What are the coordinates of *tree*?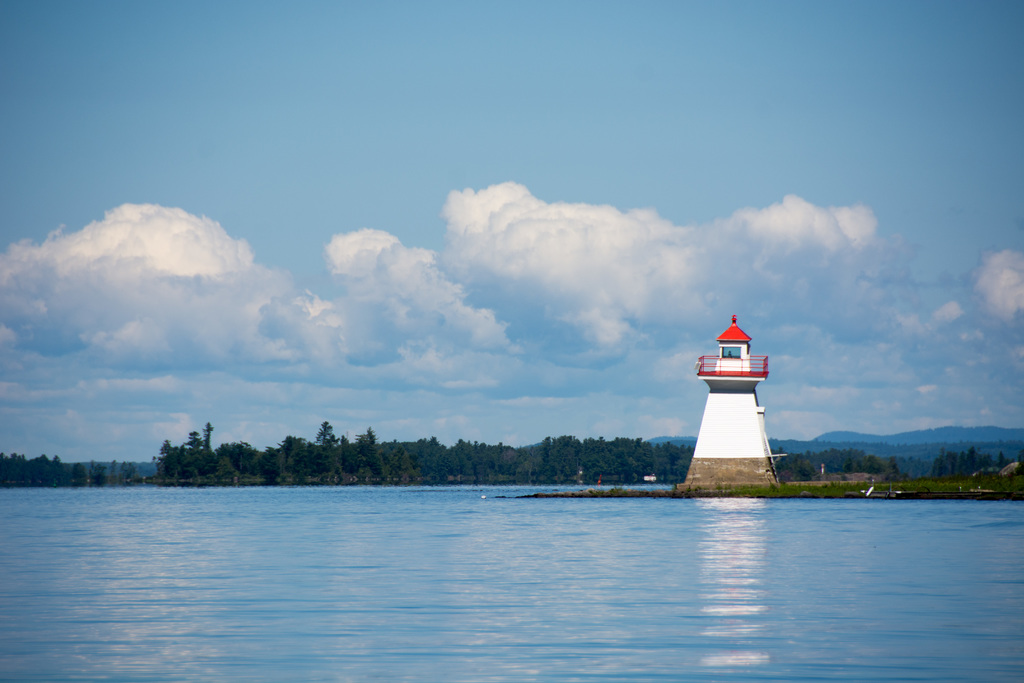
crop(347, 429, 387, 488).
